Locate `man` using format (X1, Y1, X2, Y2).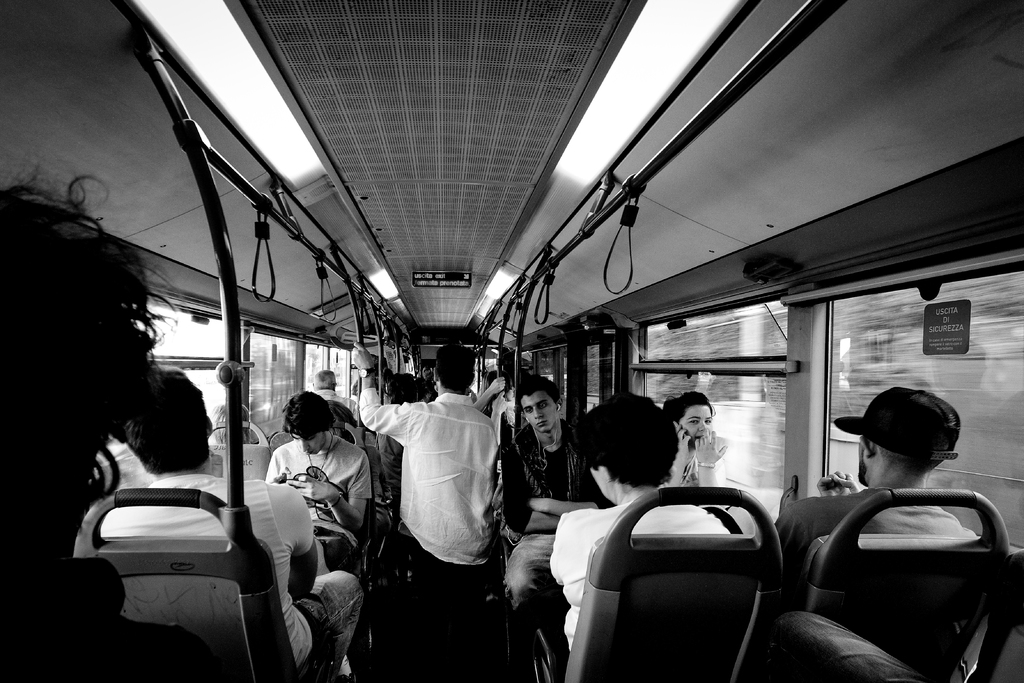
(775, 388, 981, 596).
